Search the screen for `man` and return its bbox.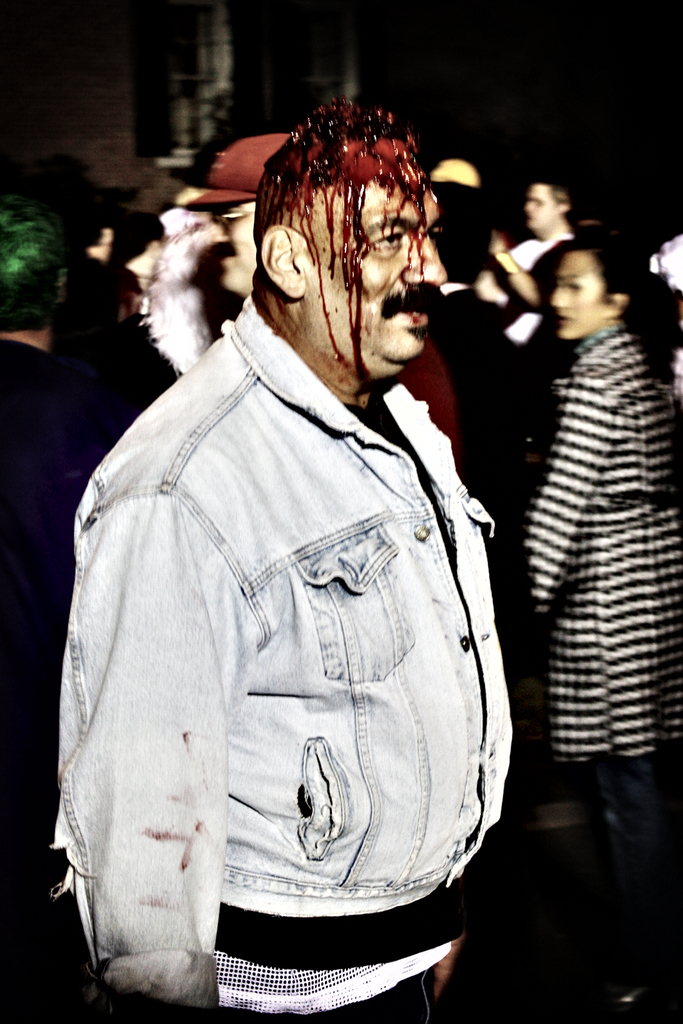
Found: x1=468 y1=175 x2=579 y2=375.
